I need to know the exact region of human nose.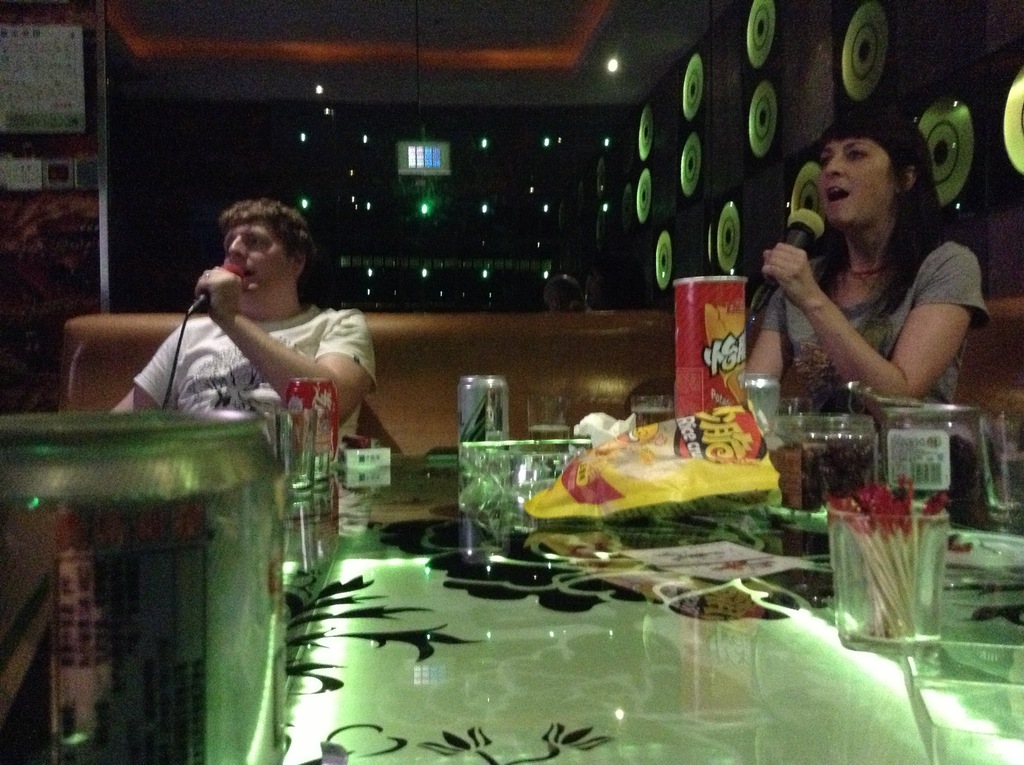
Region: 826,153,844,178.
